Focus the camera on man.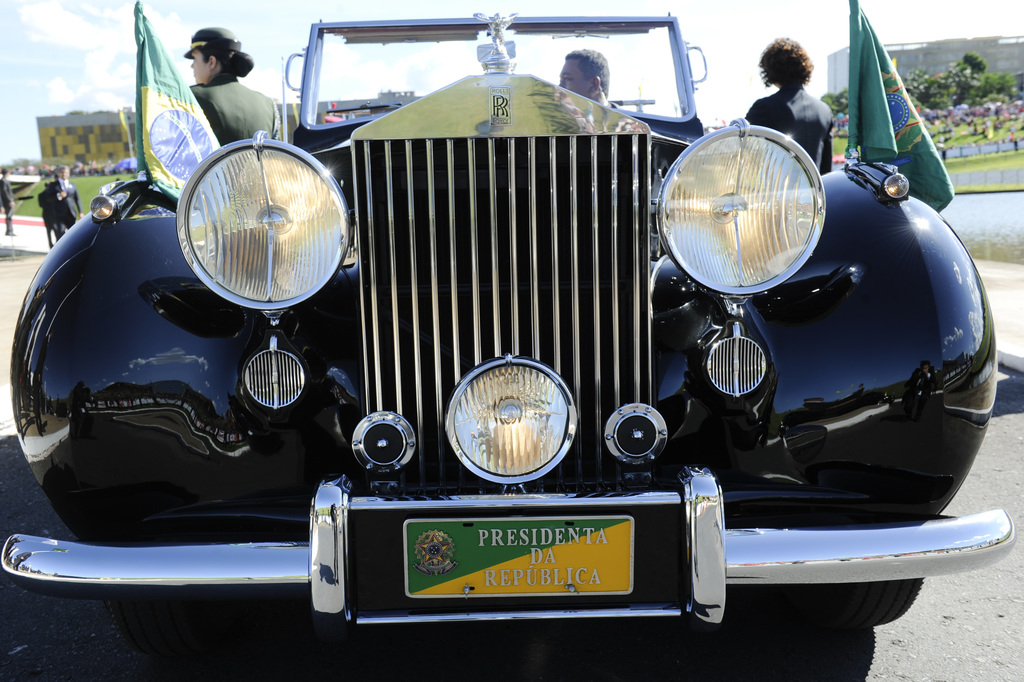
Focus region: detection(554, 51, 617, 113).
